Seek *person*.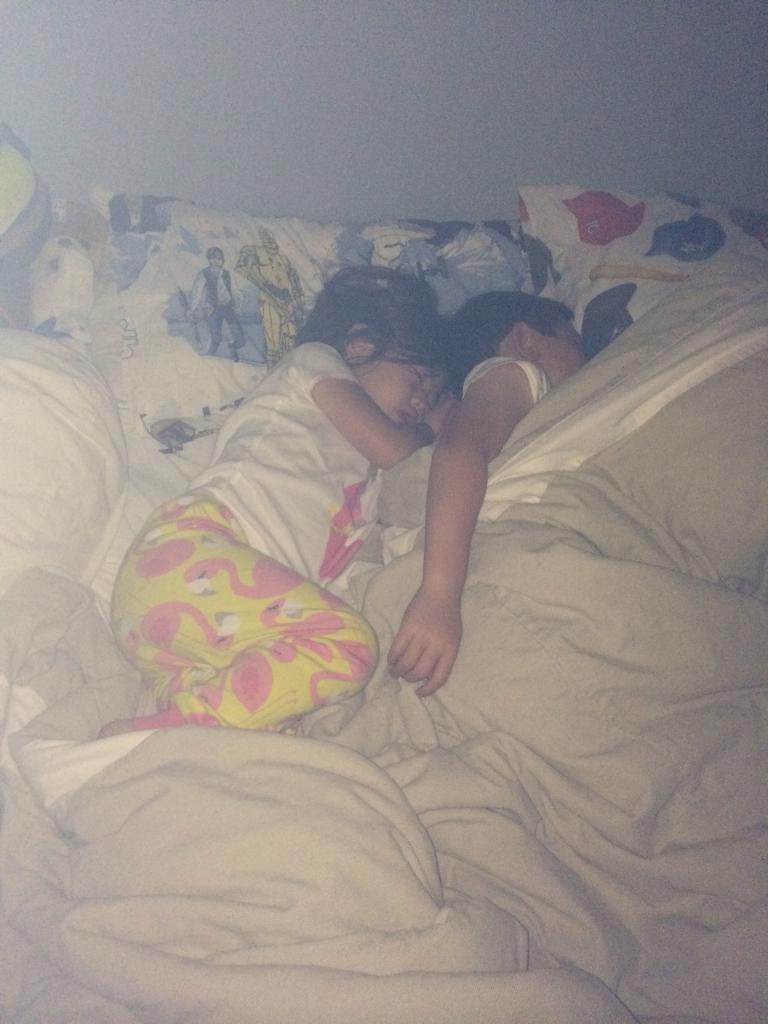
left=86, top=254, right=468, bottom=767.
